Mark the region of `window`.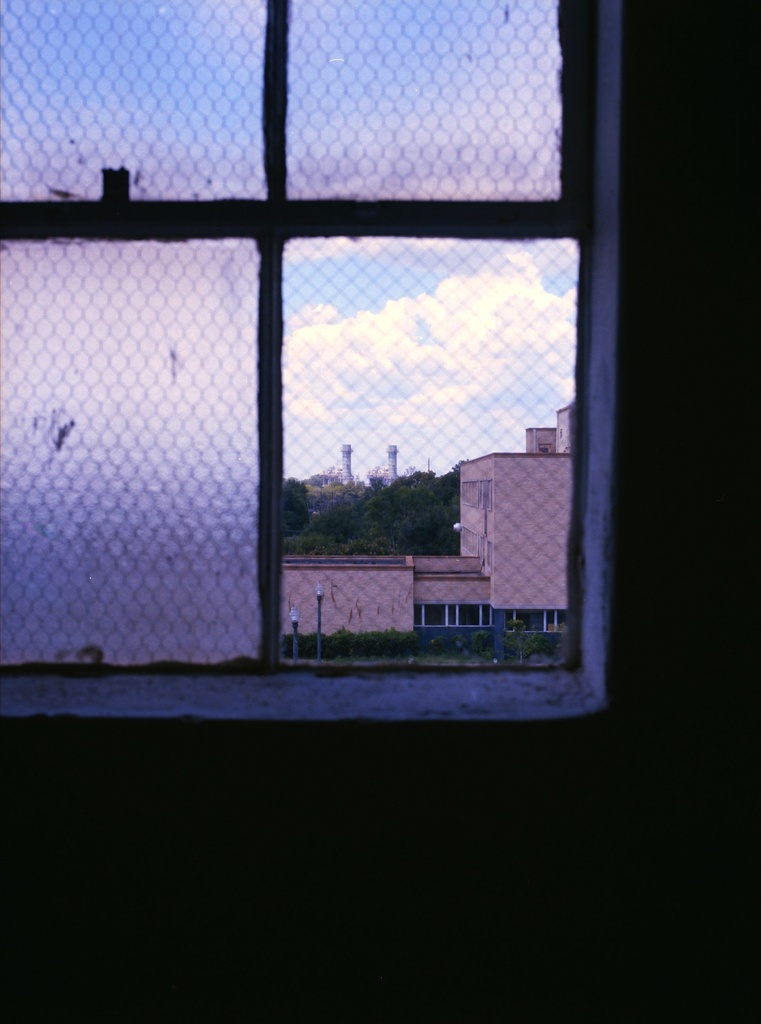
Region: (x1=0, y1=0, x2=605, y2=720).
